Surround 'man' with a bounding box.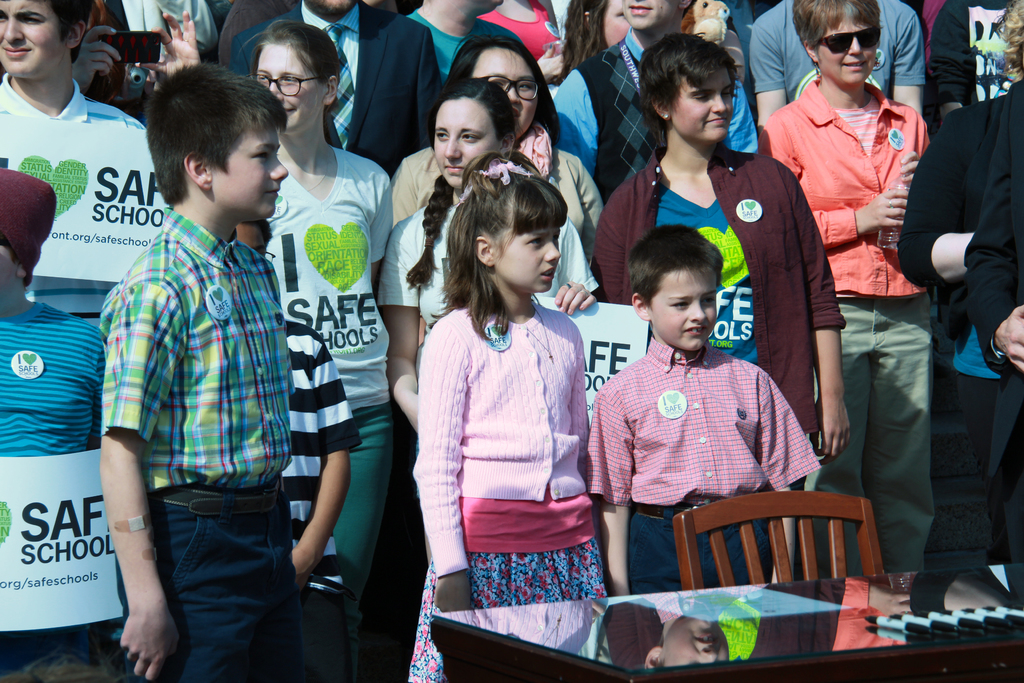
x1=551 y1=0 x2=760 y2=201.
